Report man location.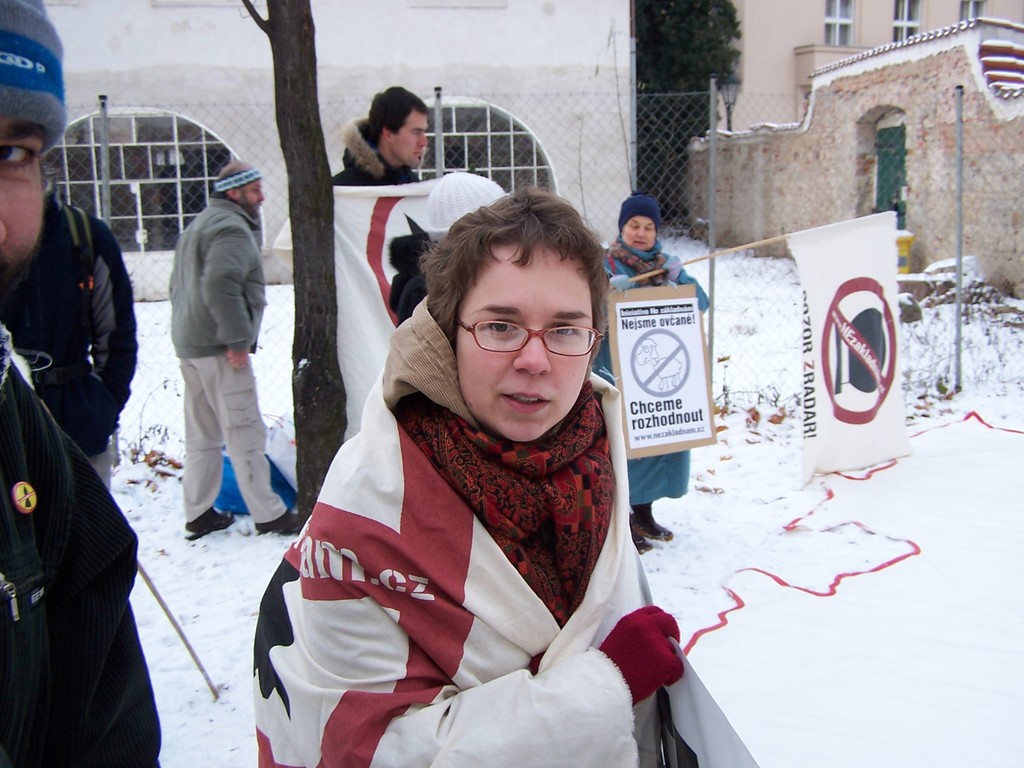
Report: BBox(0, 0, 163, 767).
